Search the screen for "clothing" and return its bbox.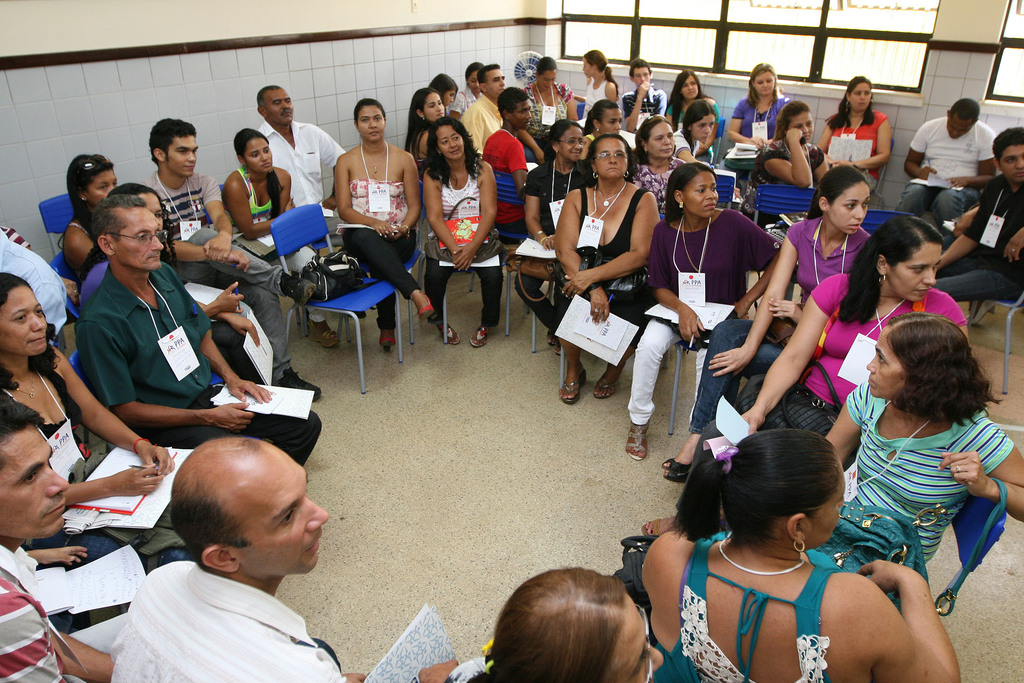
Found: region(0, 538, 78, 682).
